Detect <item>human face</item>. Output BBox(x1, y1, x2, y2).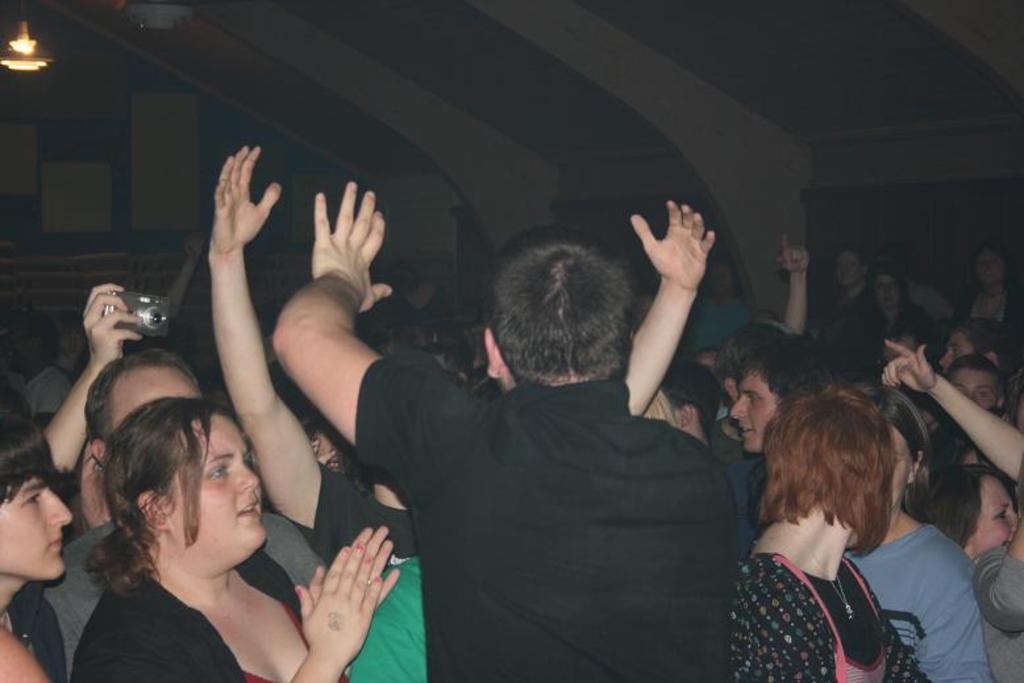
BBox(954, 367, 999, 407).
